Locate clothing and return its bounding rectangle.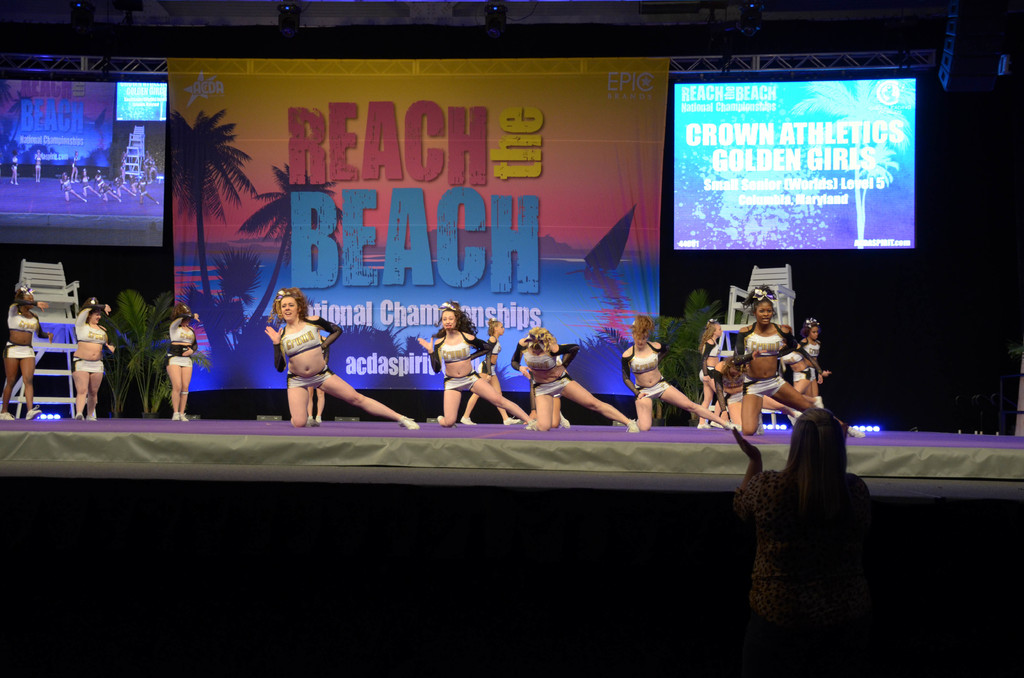
[429, 330, 496, 375].
